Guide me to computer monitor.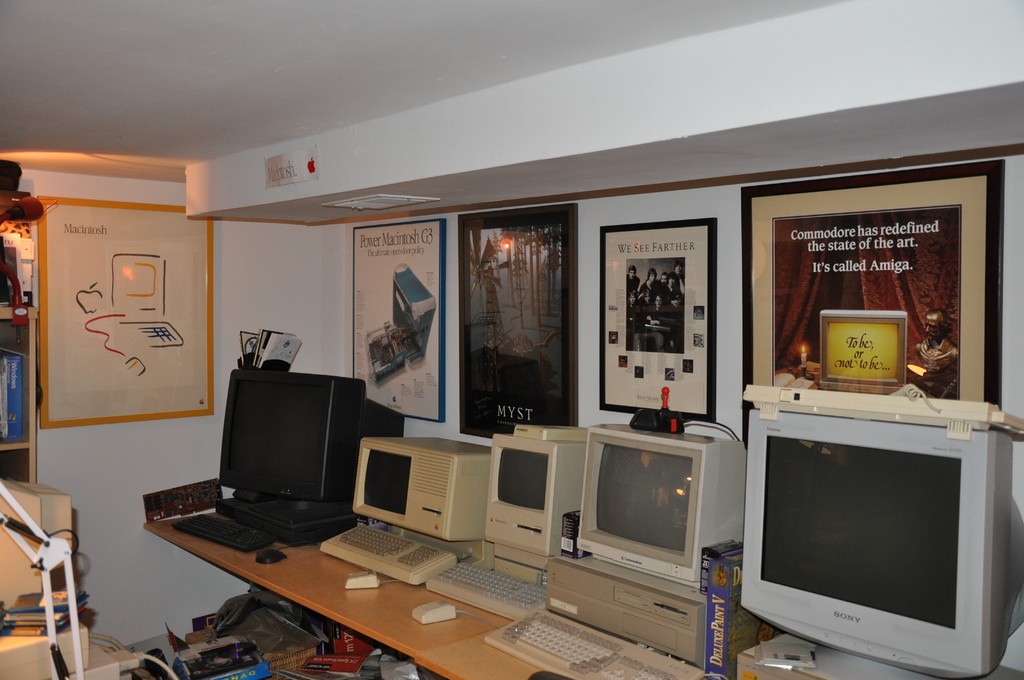
Guidance: (left=472, top=413, right=598, bottom=569).
